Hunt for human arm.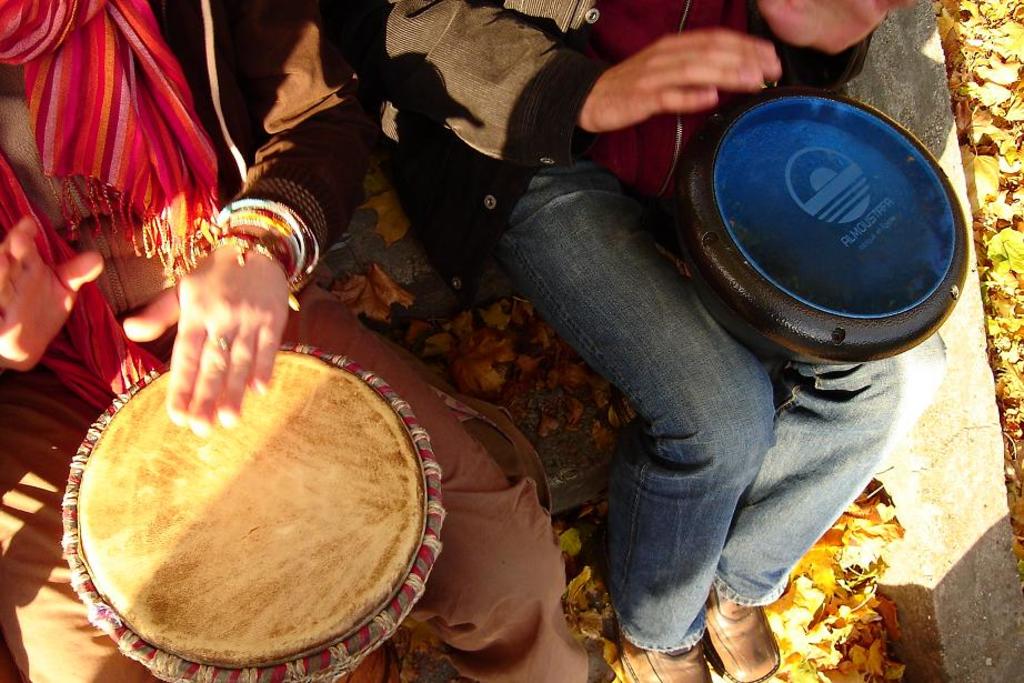
Hunted down at box=[112, 231, 291, 435].
